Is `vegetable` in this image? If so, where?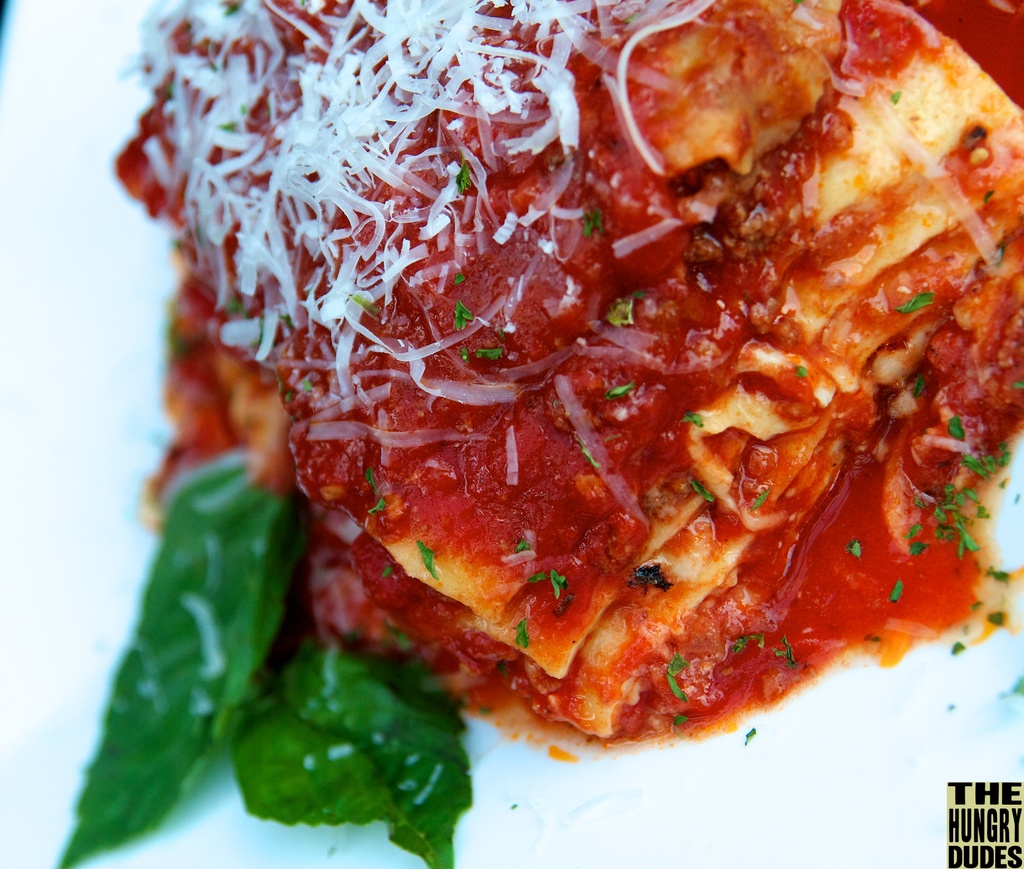
Yes, at BBox(746, 489, 767, 513).
